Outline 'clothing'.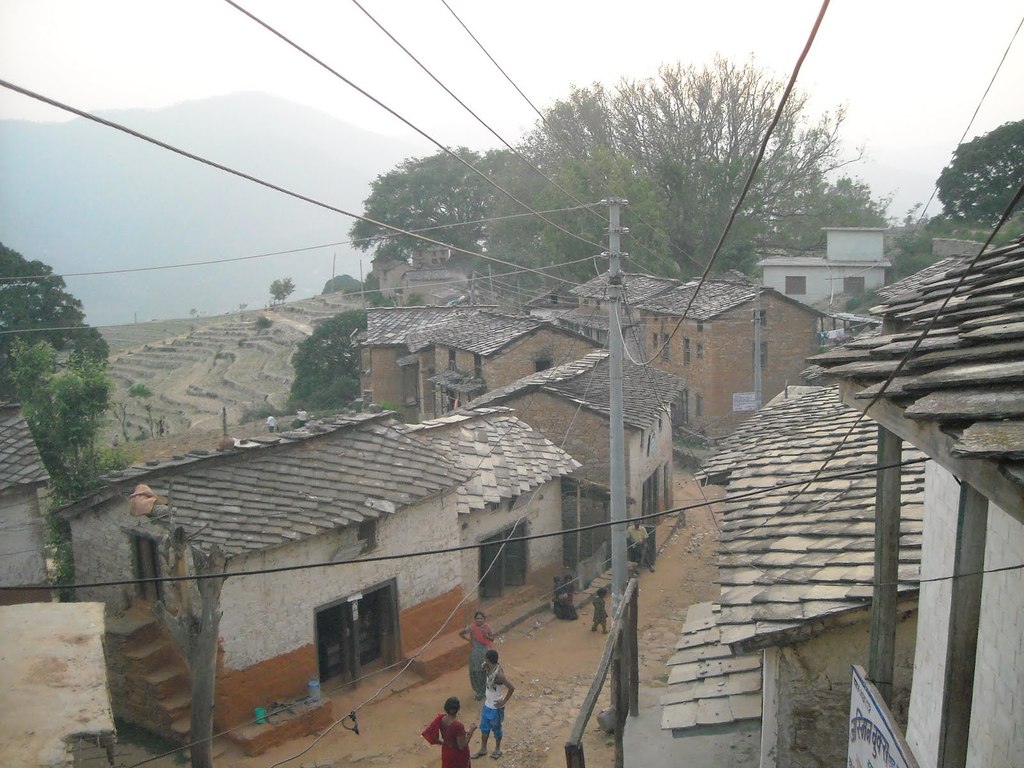
Outline: 460,620,494,697.
